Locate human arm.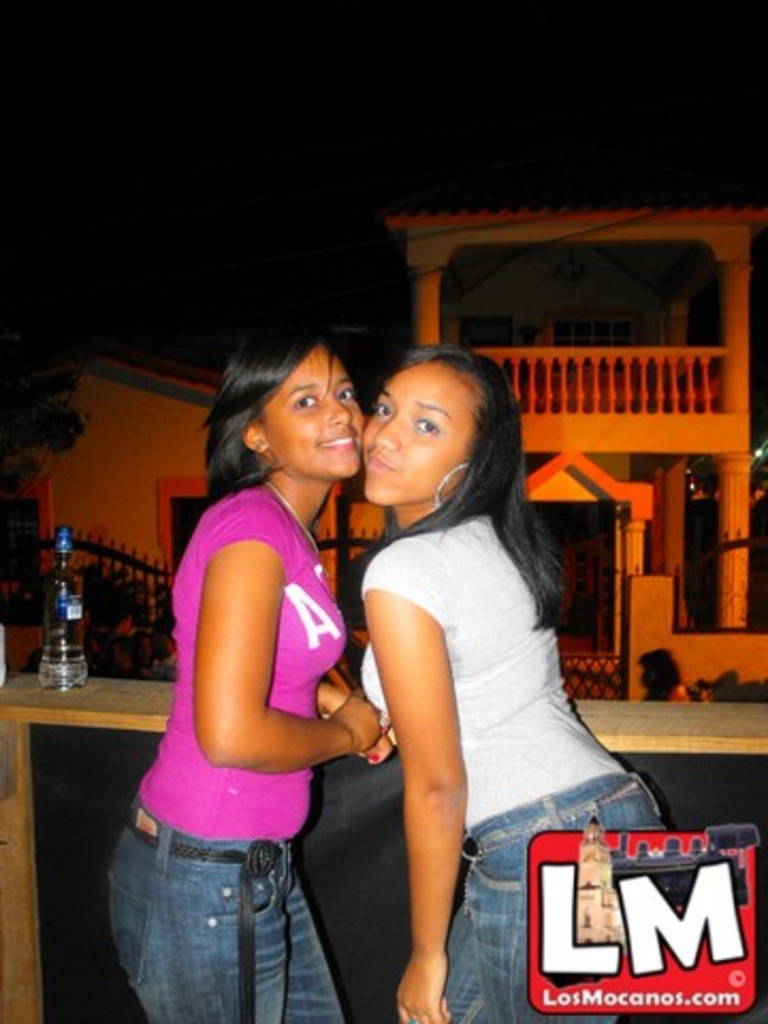
Bounding box: detection(309, 681, 401, 764).
